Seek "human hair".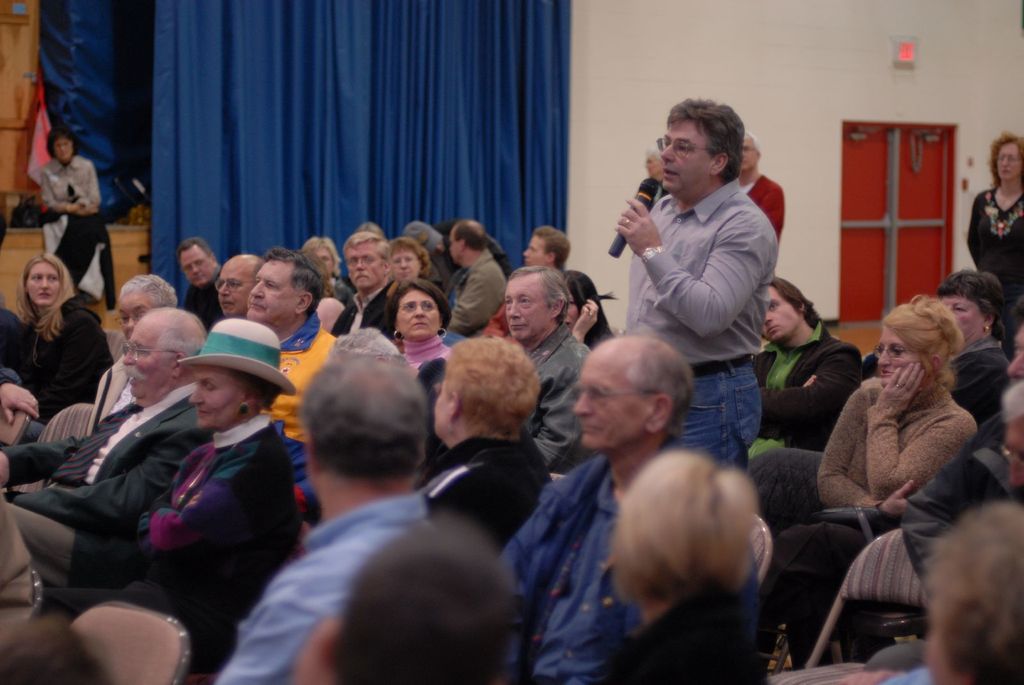
l=604, t=448, r=760, b=616.
